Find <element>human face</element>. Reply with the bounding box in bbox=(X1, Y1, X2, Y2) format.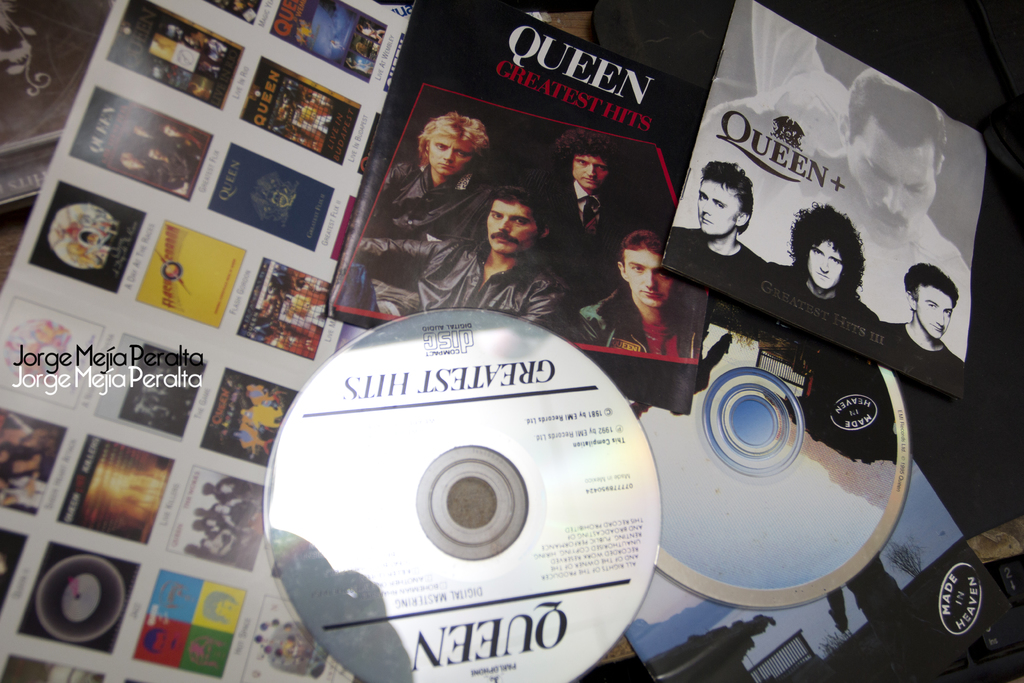
bbox=(849, 145, 934, 236).
